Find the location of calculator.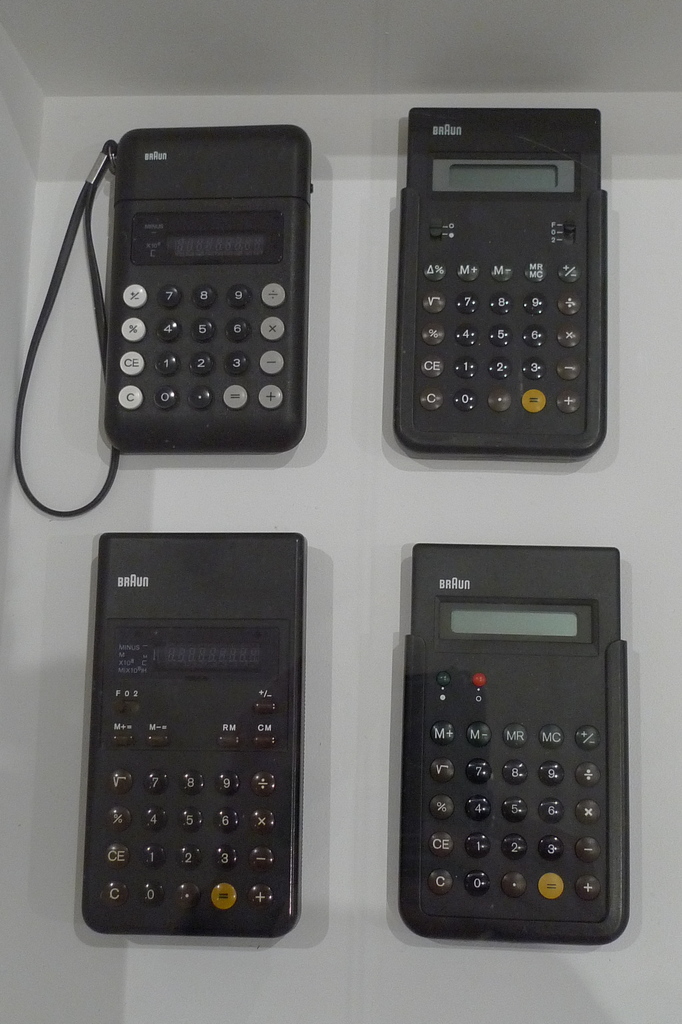
Location: box=[393, 106, 612, 460].
